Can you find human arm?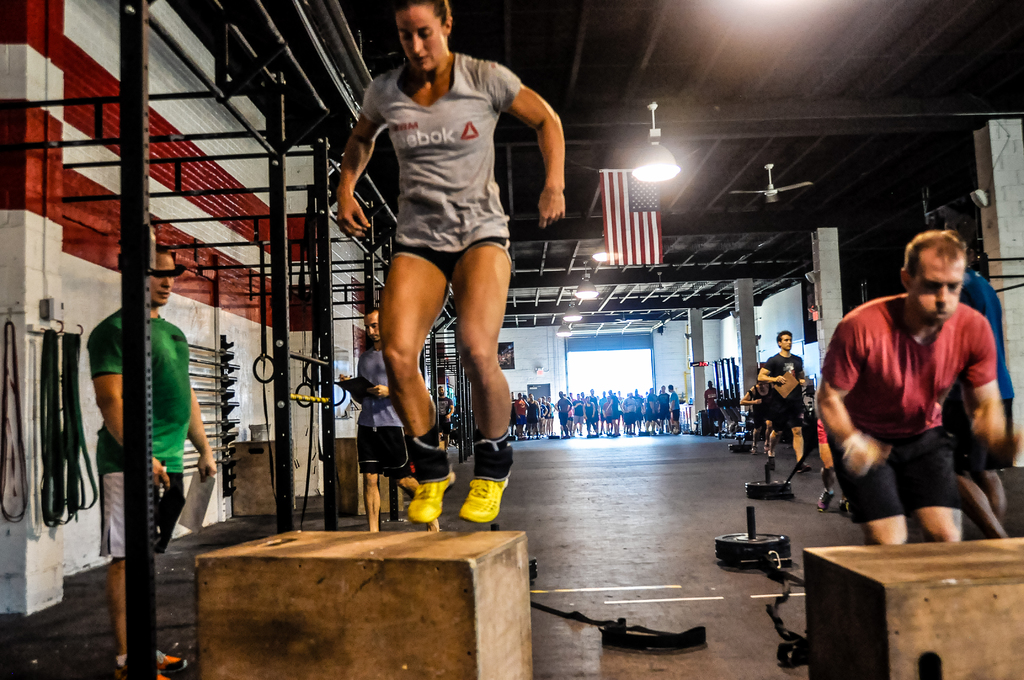
Yes, bounding box: 85, 325, 173, 489.
